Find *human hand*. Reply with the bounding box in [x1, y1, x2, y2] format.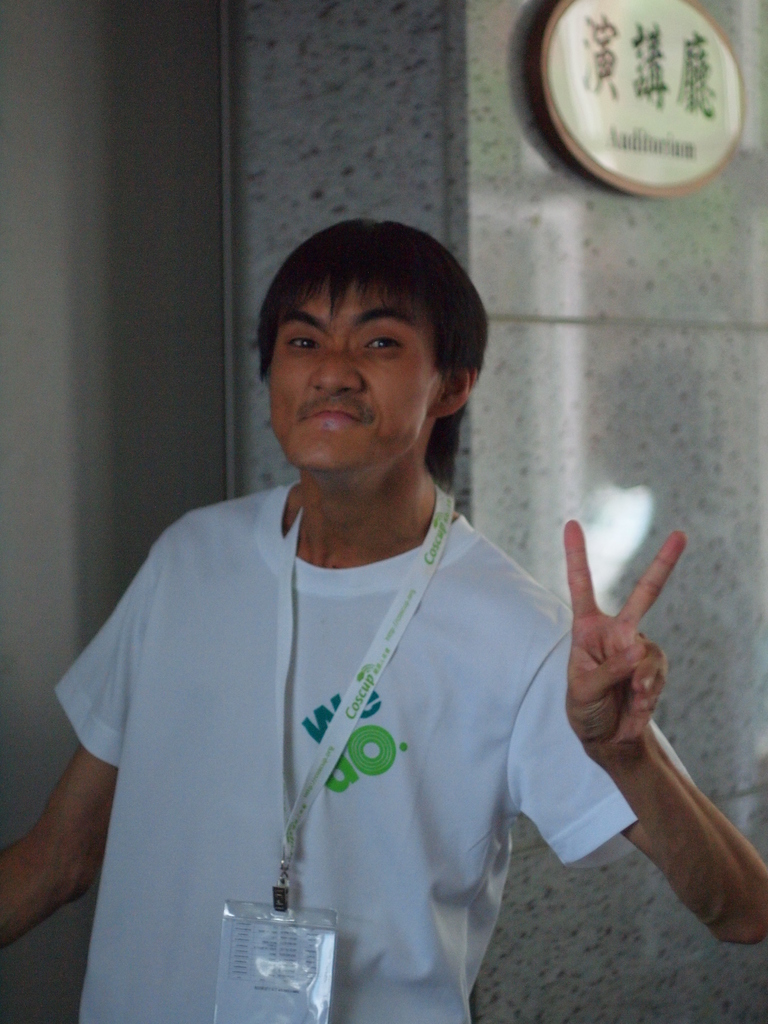
[561, 506, 703, 786].
